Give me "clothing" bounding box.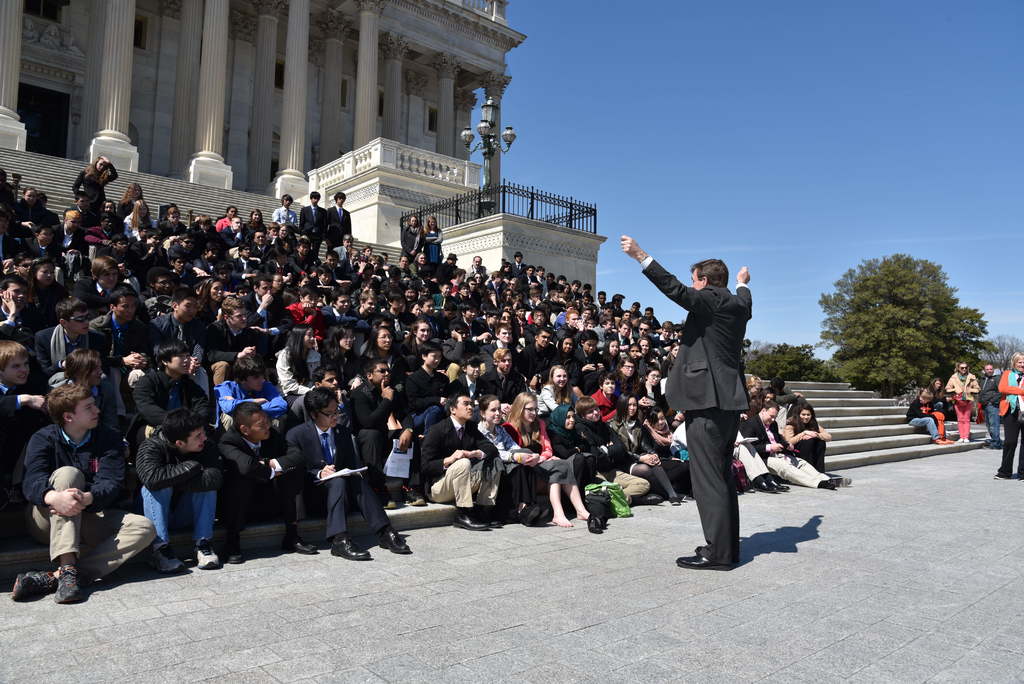
locate(274, 204, 299, 220).
